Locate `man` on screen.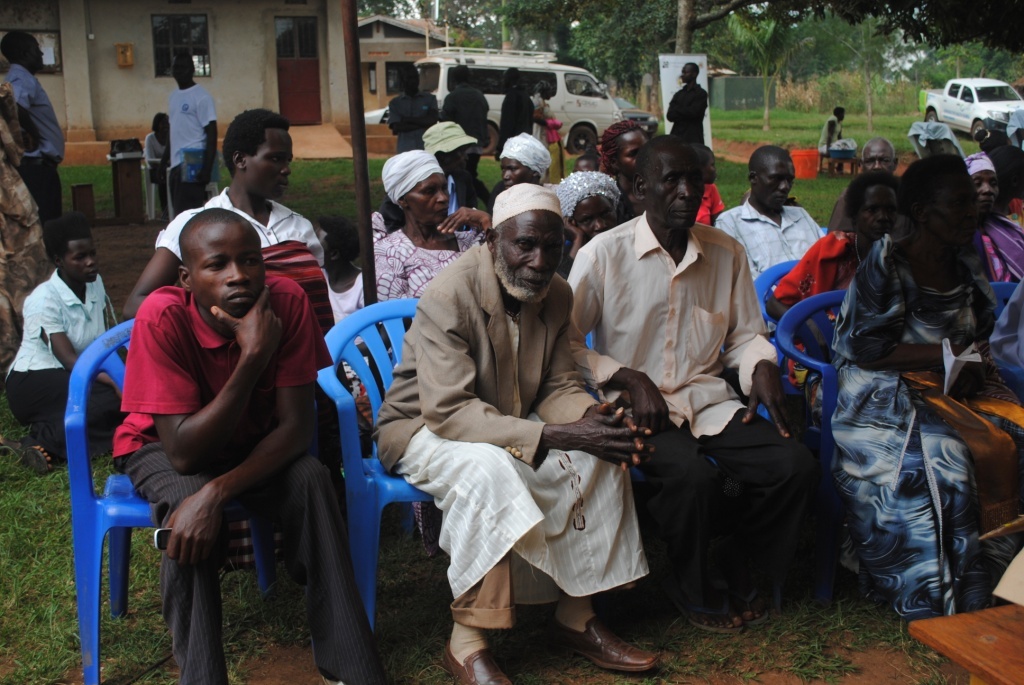
On screen at region(366, 177, 667, 684).
